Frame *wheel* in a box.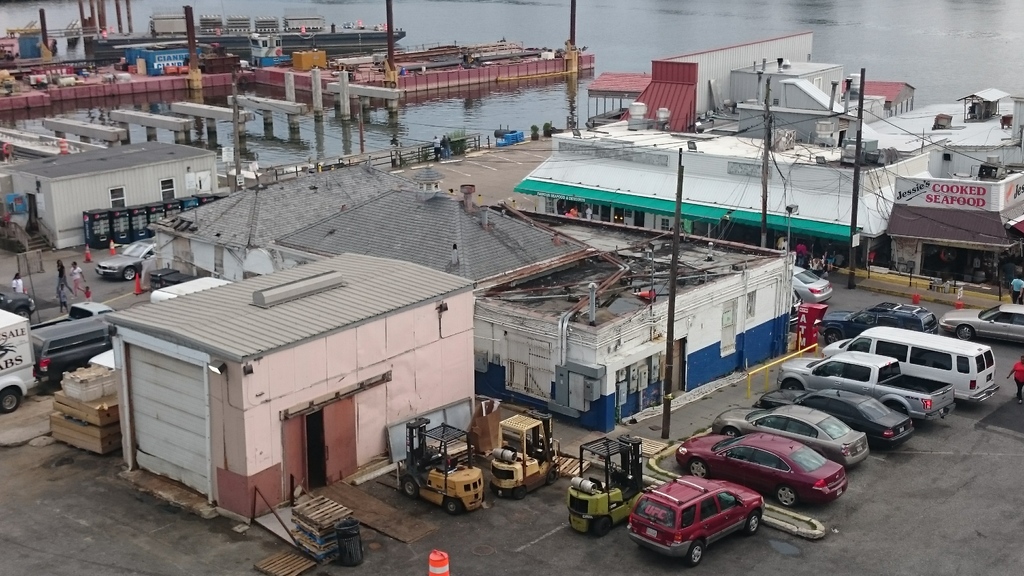
locate(548, 467, 557, 484).
